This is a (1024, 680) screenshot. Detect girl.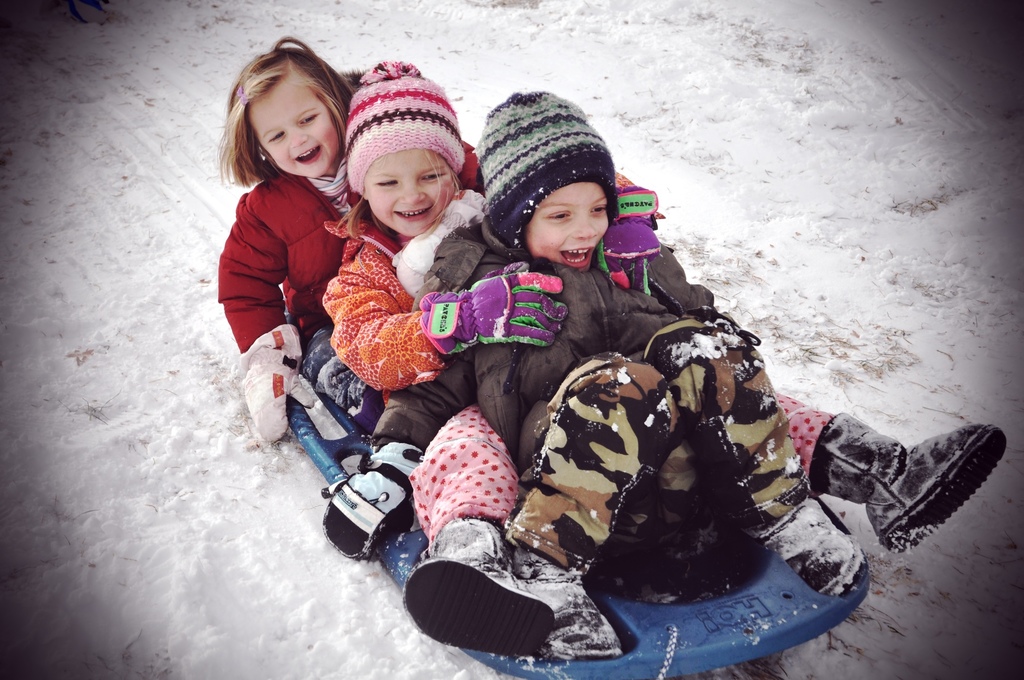
[216, 32, 484, 435].
